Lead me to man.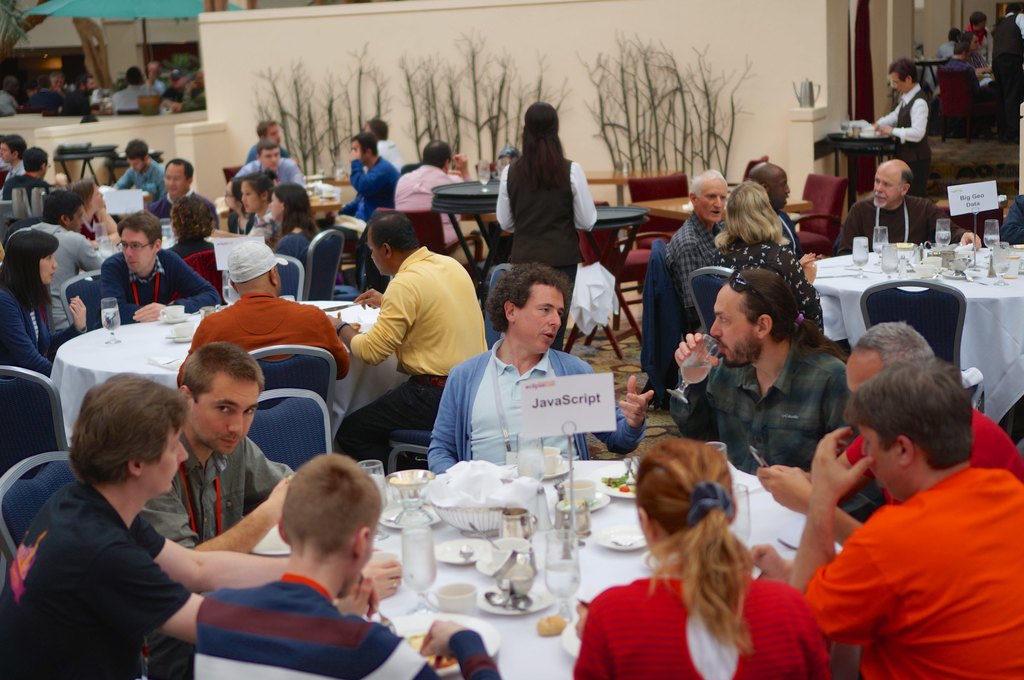
Lead to x1=660, y1=264, x2=884, y2=519.
